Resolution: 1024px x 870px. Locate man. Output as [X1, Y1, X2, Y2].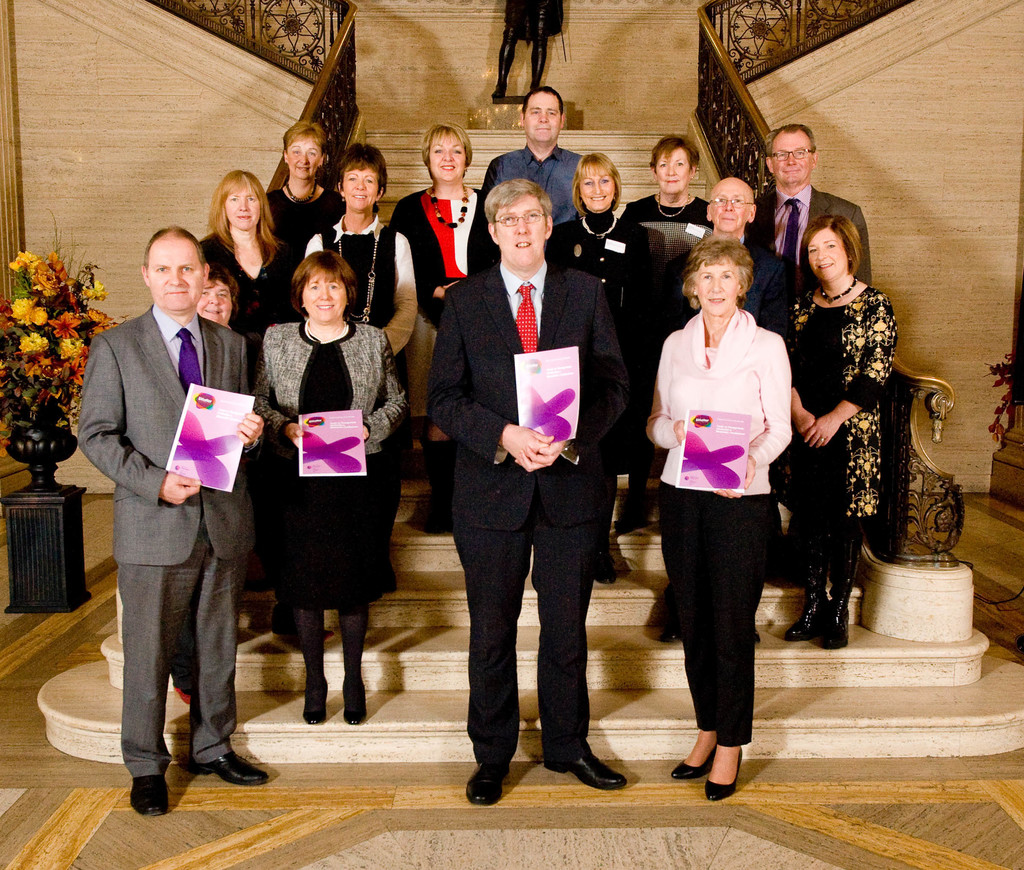
[668, 173, 798, 642].
